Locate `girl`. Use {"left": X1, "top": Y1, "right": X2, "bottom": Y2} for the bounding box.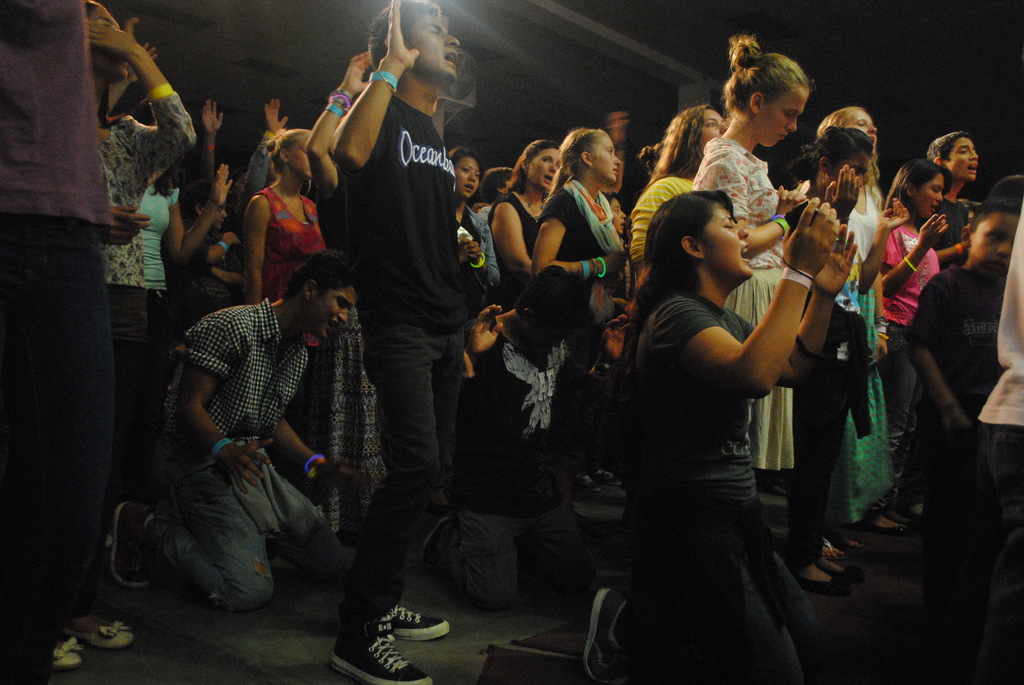
{"left": 244, "top": 131, "right": 326, "bottom": 483}.
